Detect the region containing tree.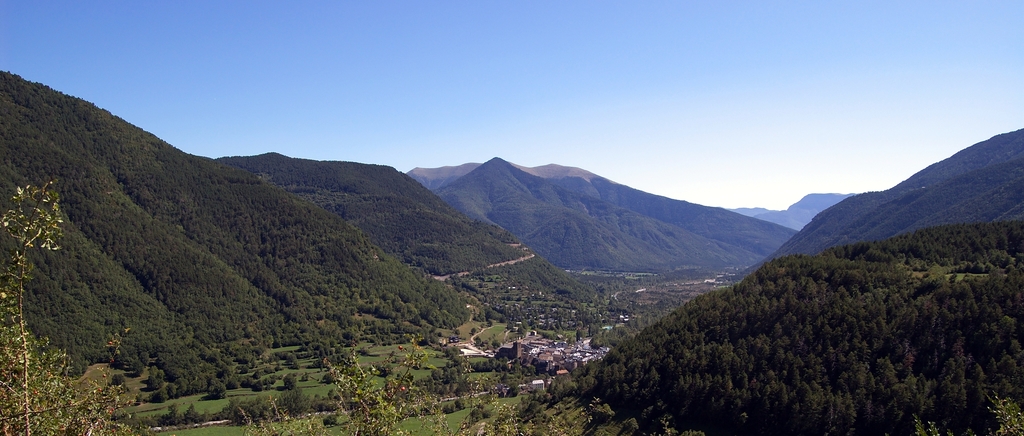
crop(0, 181, 83, 435).
